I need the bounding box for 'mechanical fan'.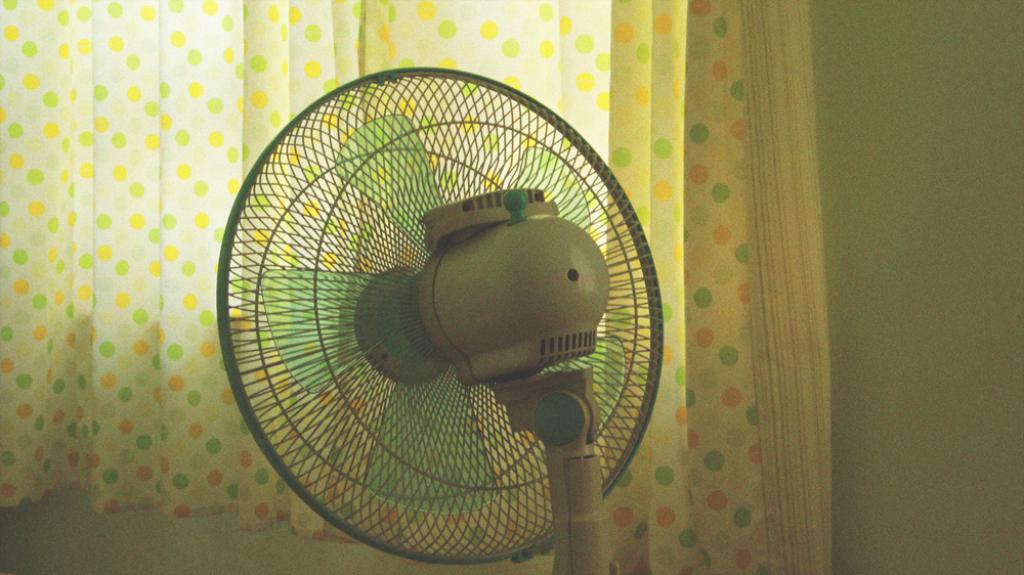
Here it is: [212, 63, 664, 574].
